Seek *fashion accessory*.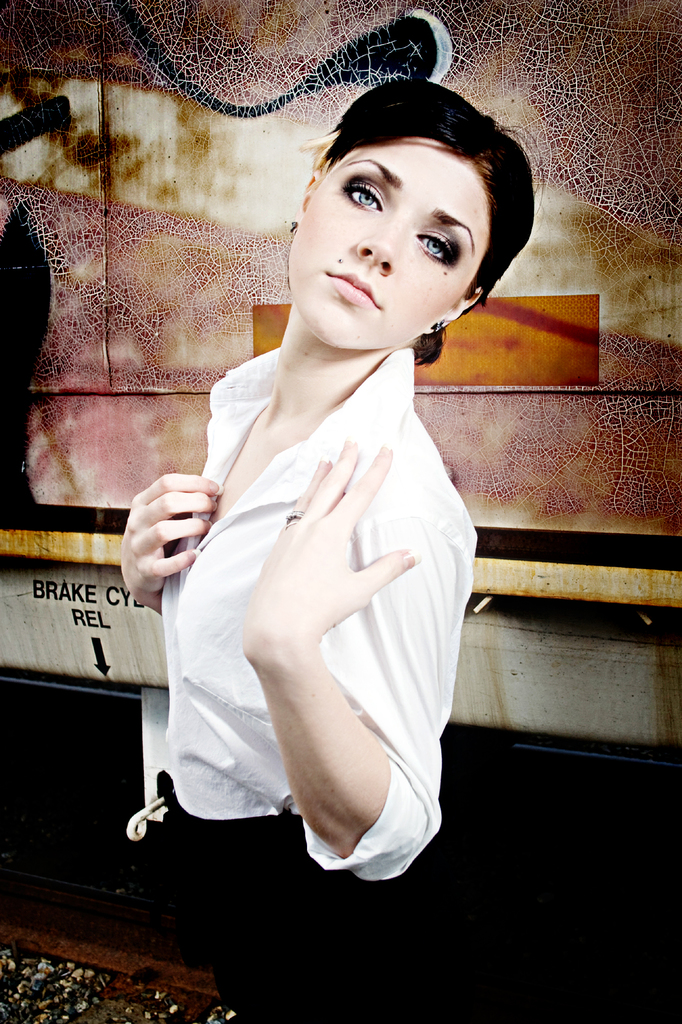
select_region(284, 511, 305, 525).
